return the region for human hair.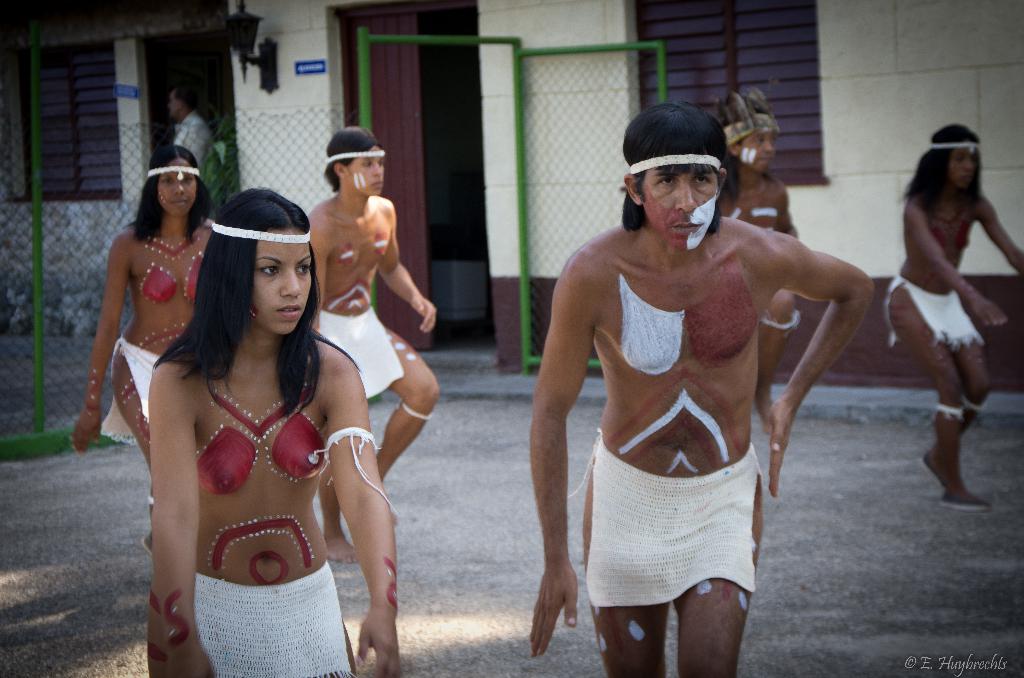
x1=167, y1=182, x2=326, y2=430.
